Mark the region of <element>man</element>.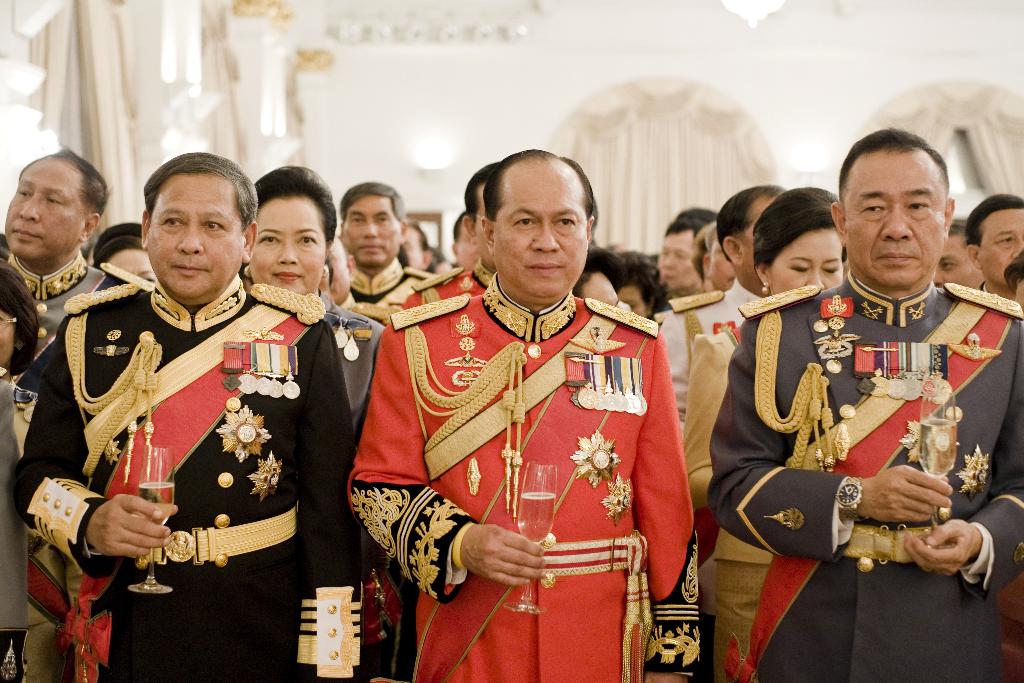
Region: box=[2, 151, 356, 682].
